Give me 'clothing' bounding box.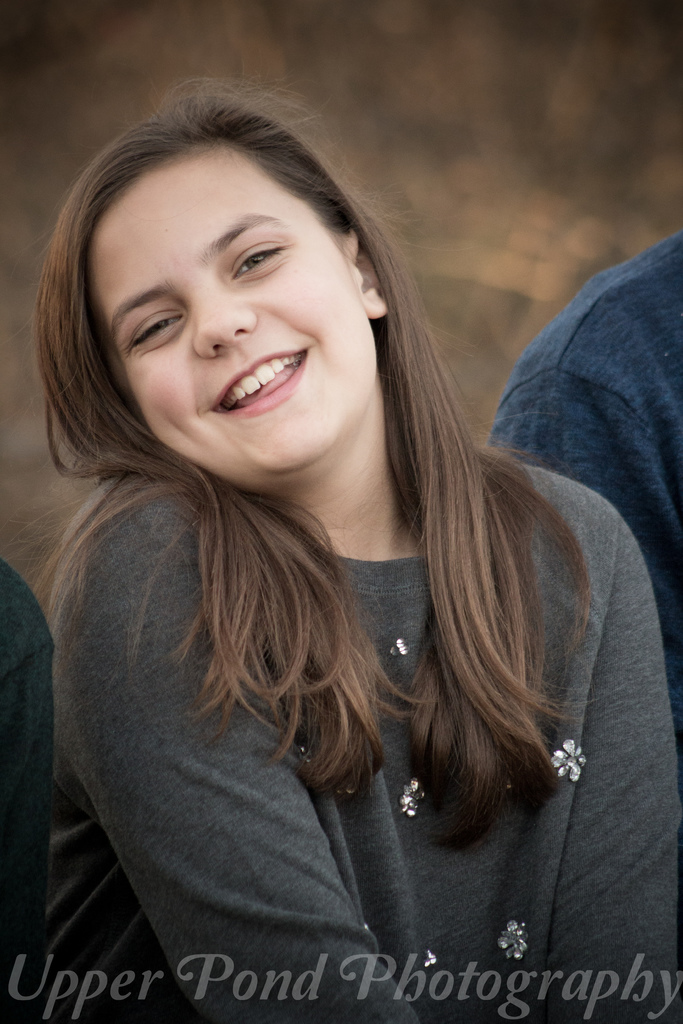
x1=486 y1=225 x2=679 y2=734.
